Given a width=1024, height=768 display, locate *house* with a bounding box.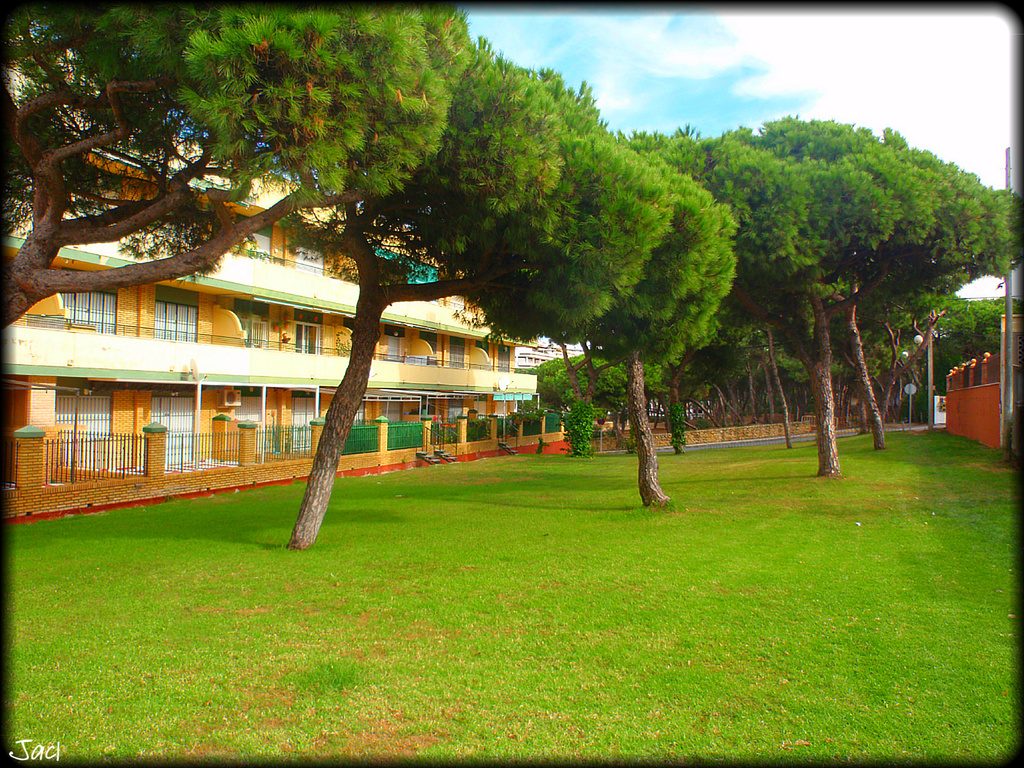
Located: 0, 159, 540, 505.
